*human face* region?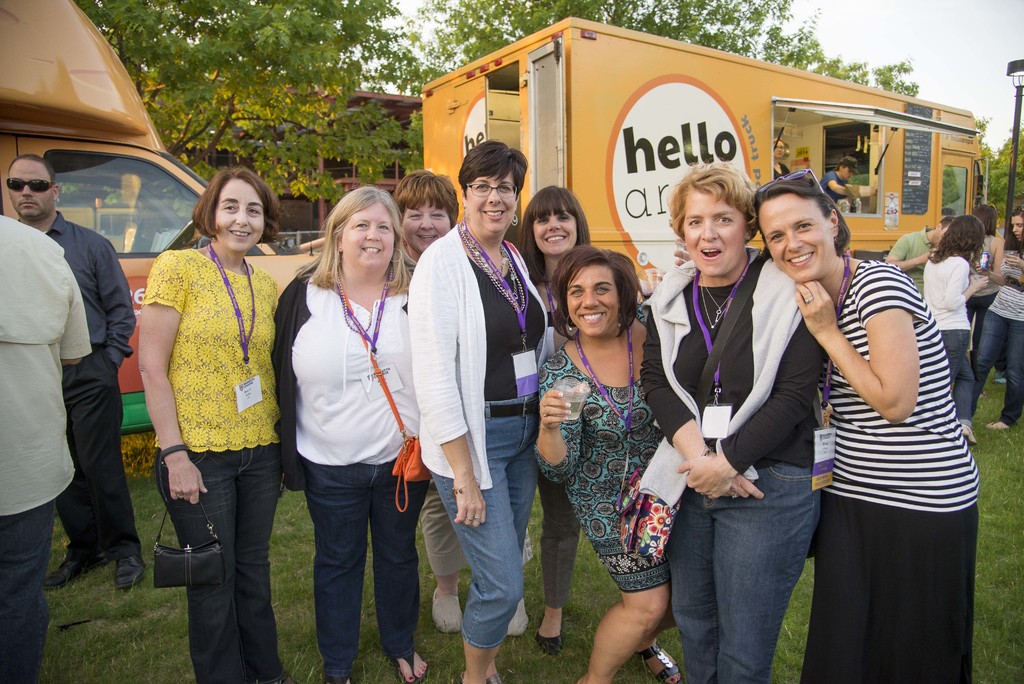
box=[402, 195, 458, 247]
